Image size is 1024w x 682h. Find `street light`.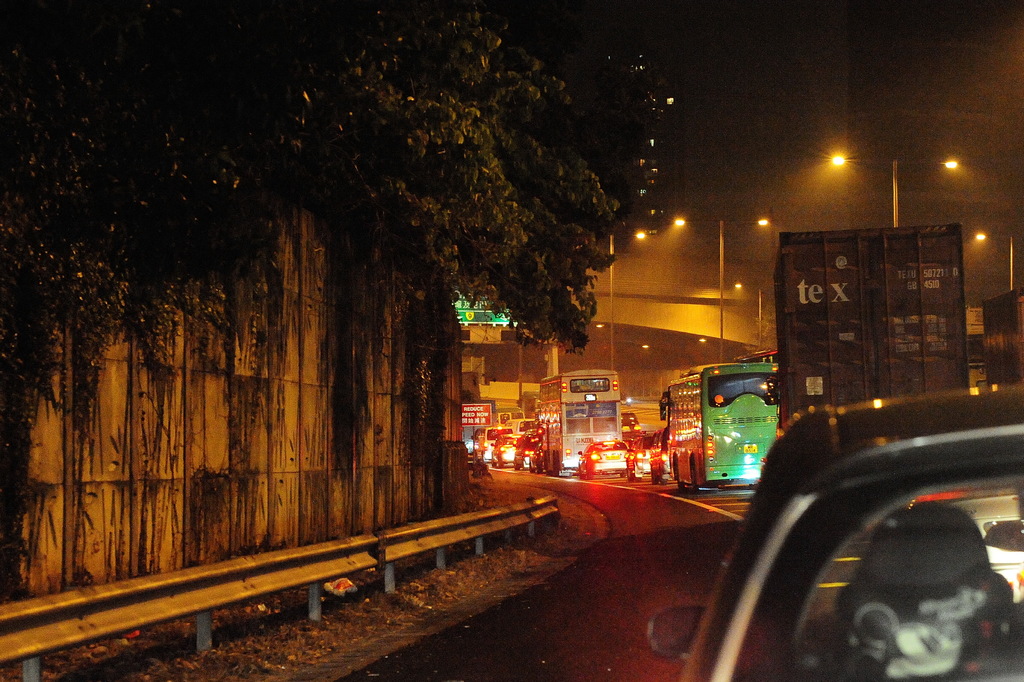
locate(812, 130, 874, 233).
